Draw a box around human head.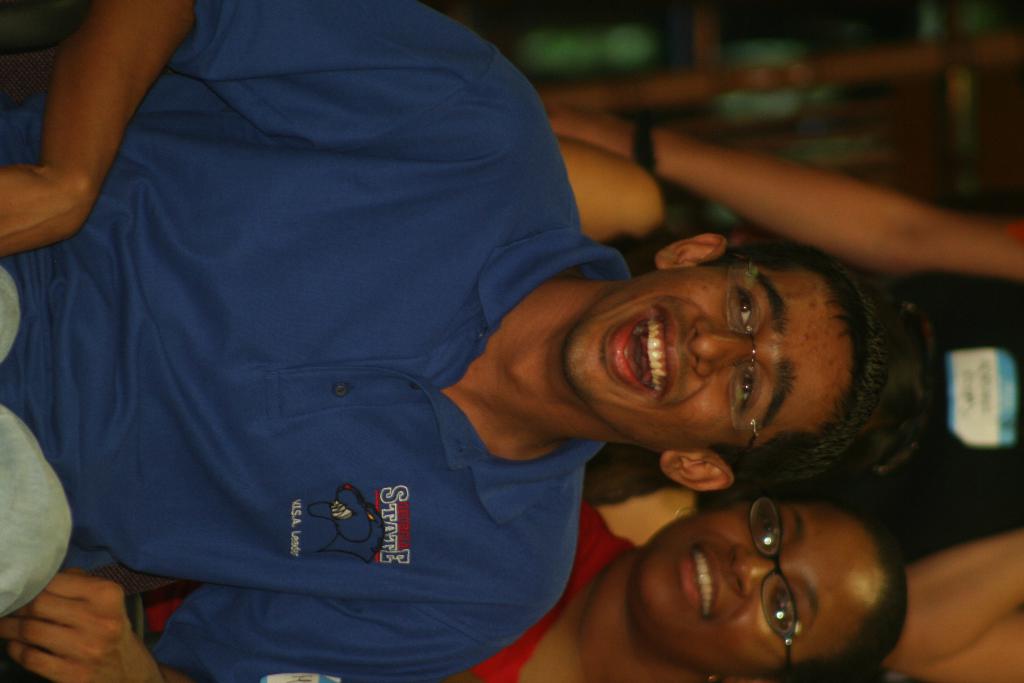
box(849, 306, 937, 475).
